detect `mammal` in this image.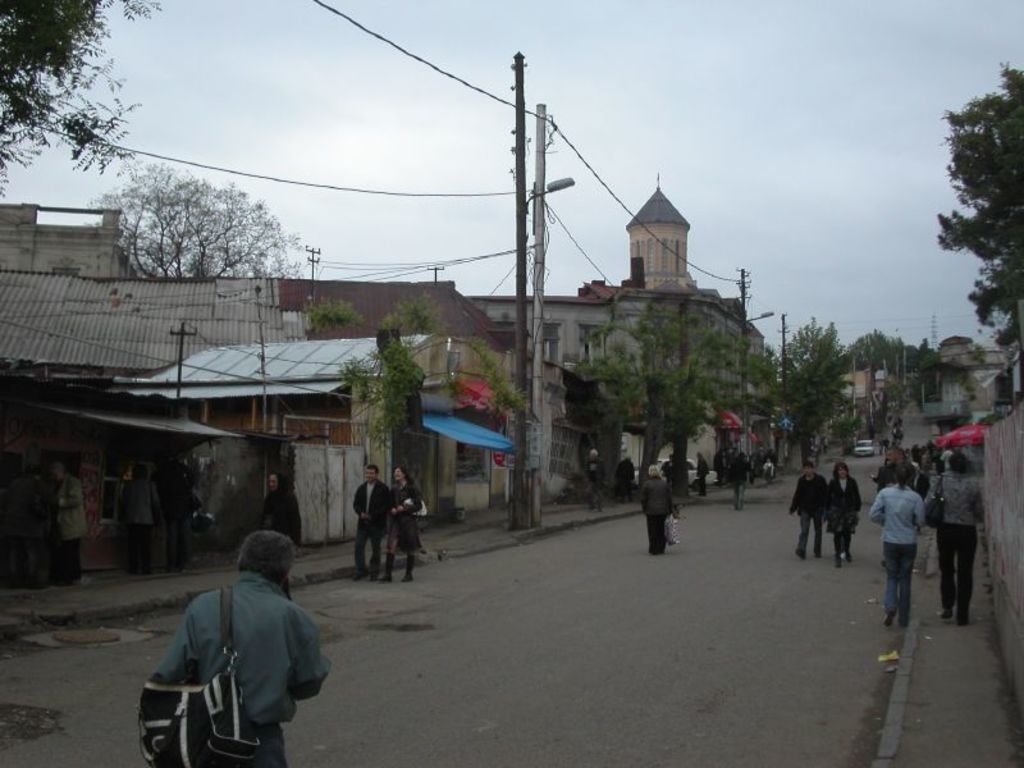
Detection: bbox(0, 458, 58, 585).
